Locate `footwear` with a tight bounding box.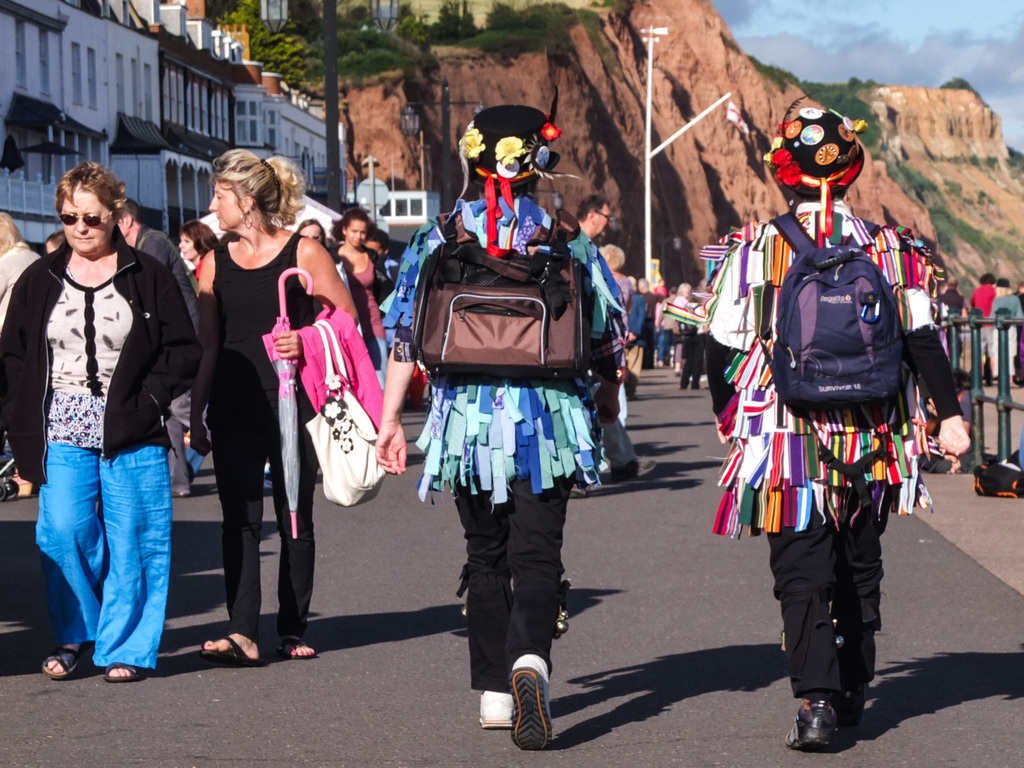
pyautogui.locateOnScreen(200, 635, 265, 665).
